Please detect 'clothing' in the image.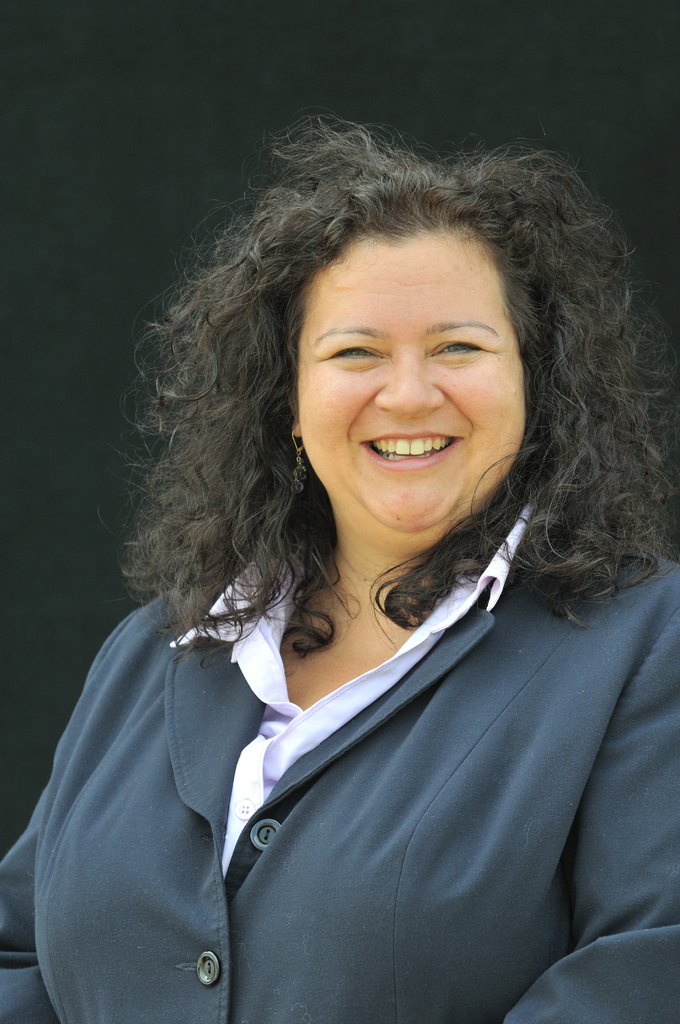
[left=29, top=422, right=670, bottom=1007].
